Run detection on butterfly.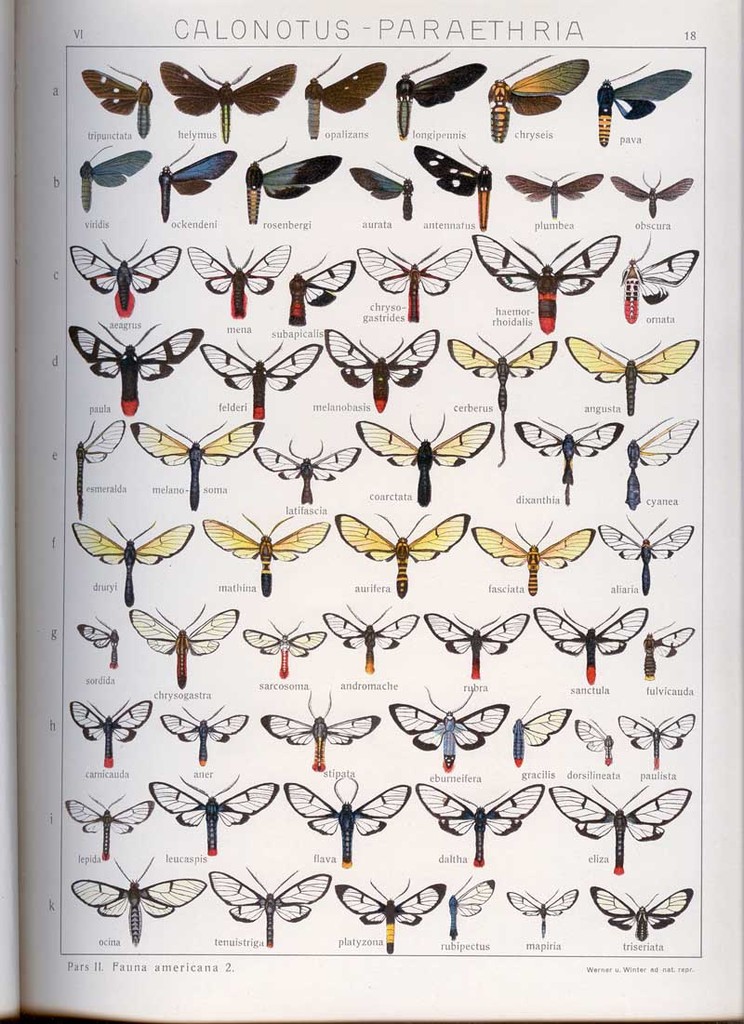
Result: BBox(321, 602, 421, 682).
